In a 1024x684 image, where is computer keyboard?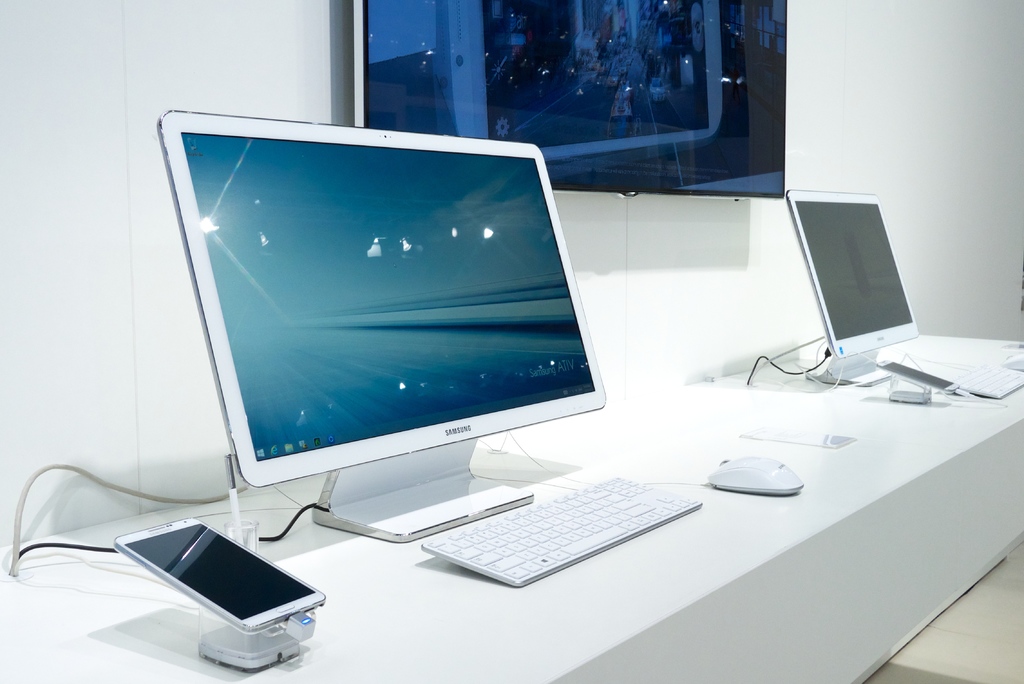
select_region(952, 359, 1023, 399).
